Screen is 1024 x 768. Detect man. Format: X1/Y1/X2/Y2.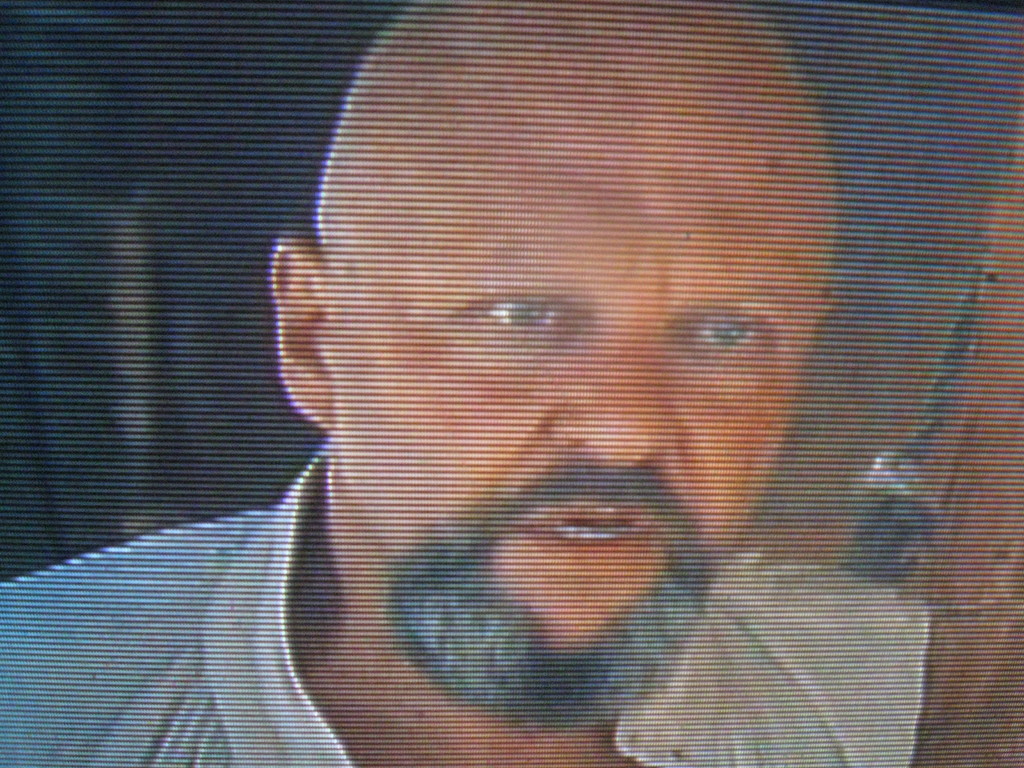
93/44/1023/767.
